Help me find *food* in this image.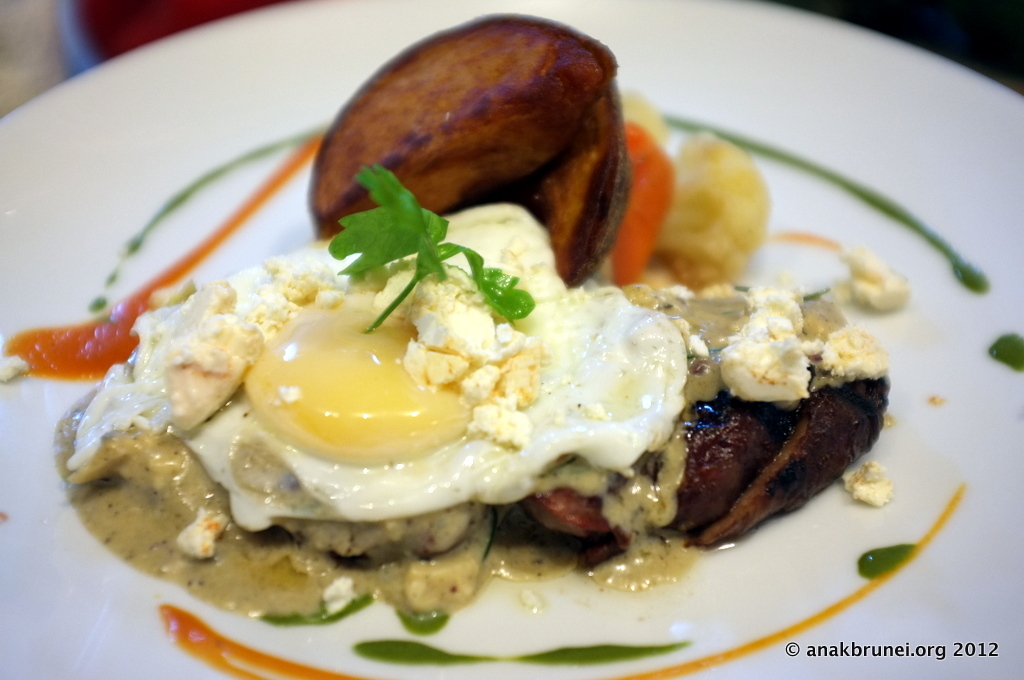
Found it: l=58, t=10, r=926, b=609.
